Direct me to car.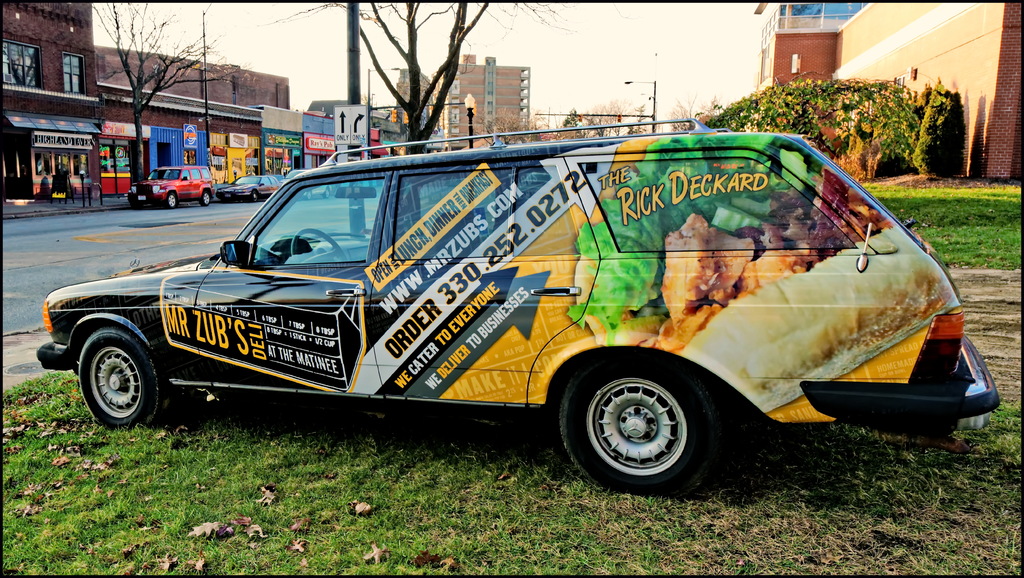
Direction: bbox(217, 175, 281, 204).
